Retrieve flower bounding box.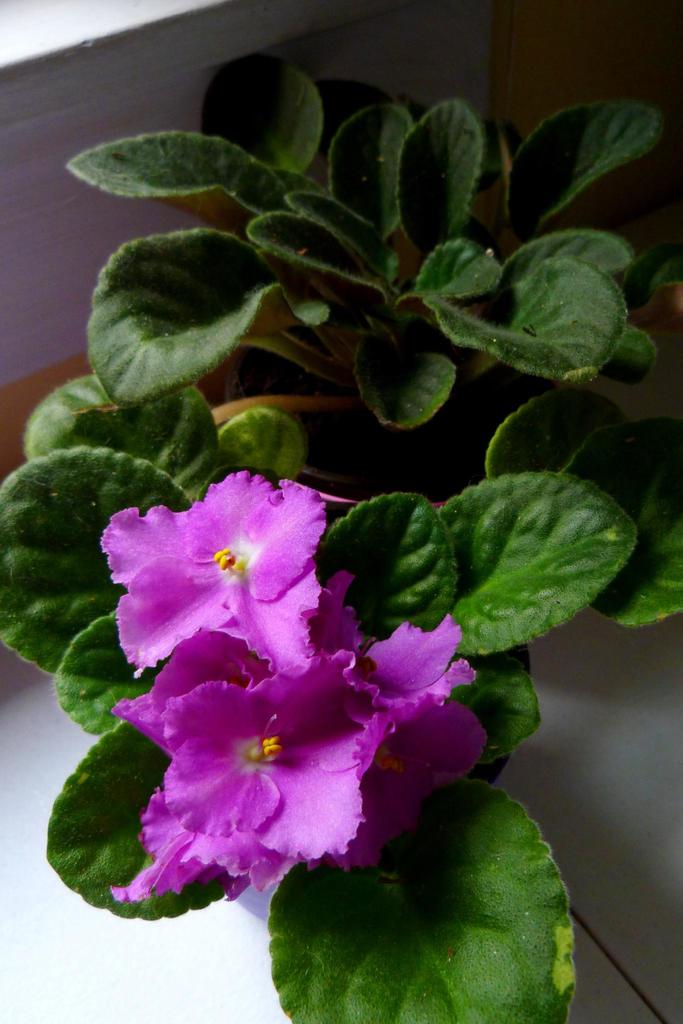
Bounding box: box(309, 574, 485, 872).
